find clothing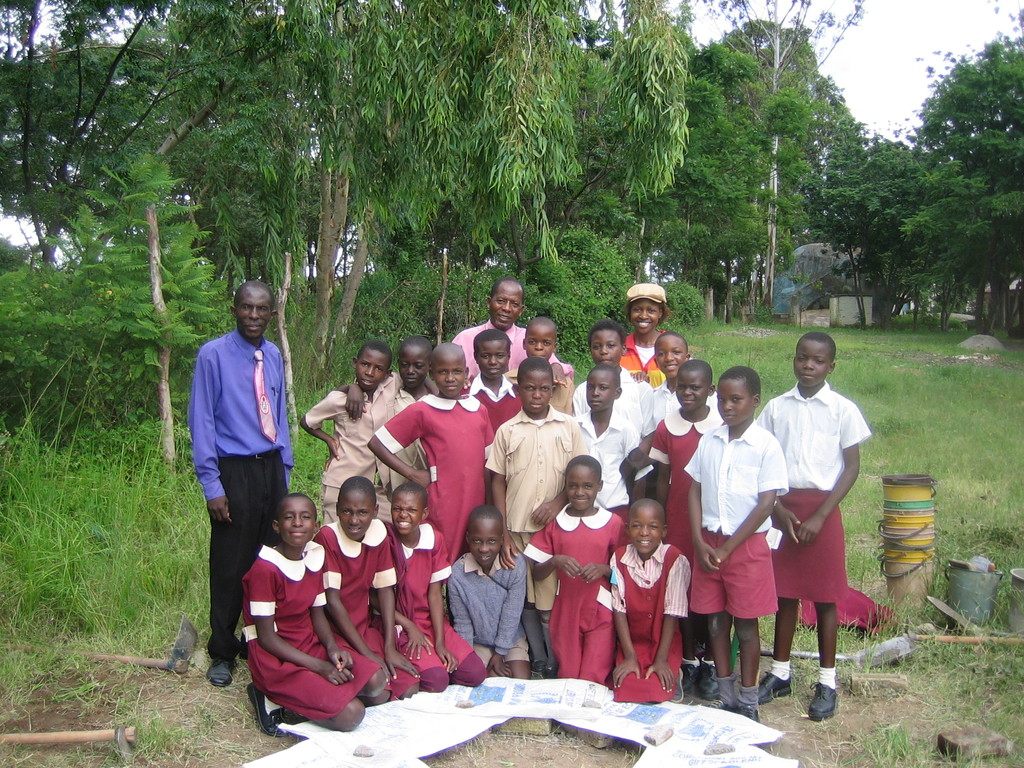
684,422,789,620
